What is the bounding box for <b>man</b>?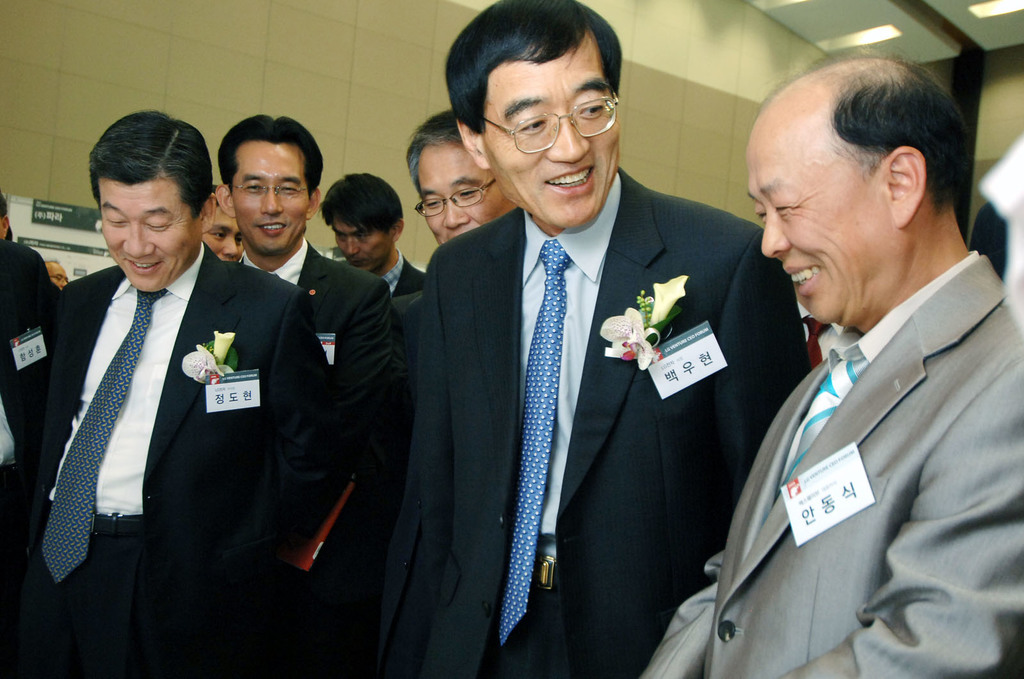
bbox=[0, 193, 68, 678].
